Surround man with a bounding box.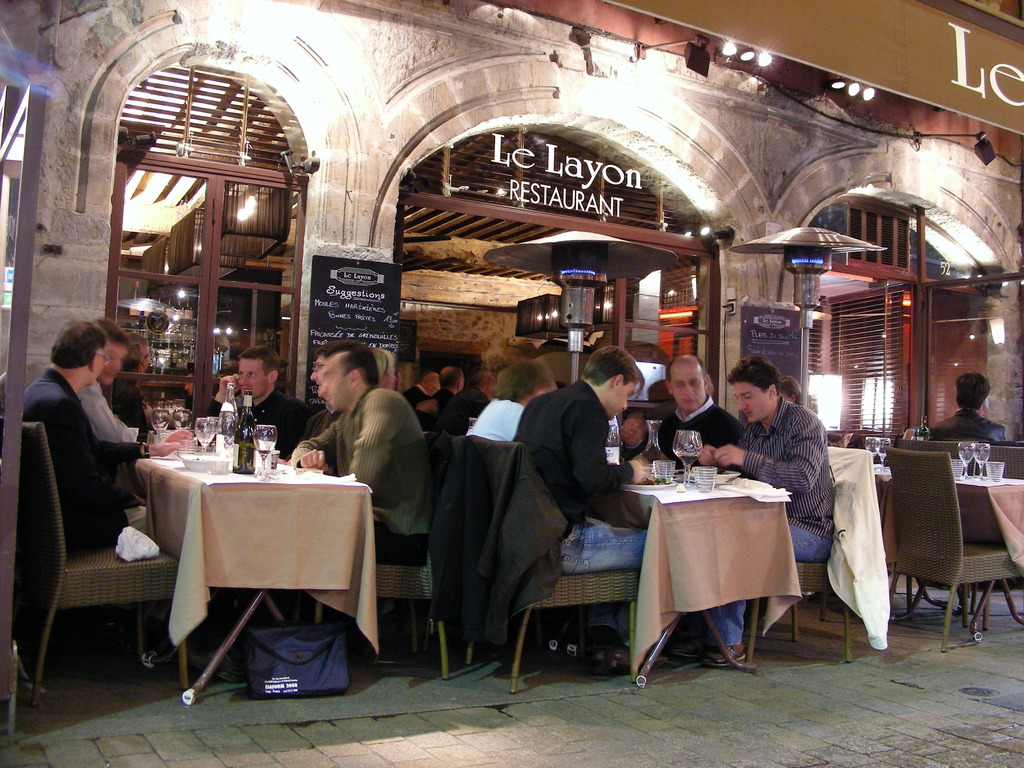
927:372:1007:444.
